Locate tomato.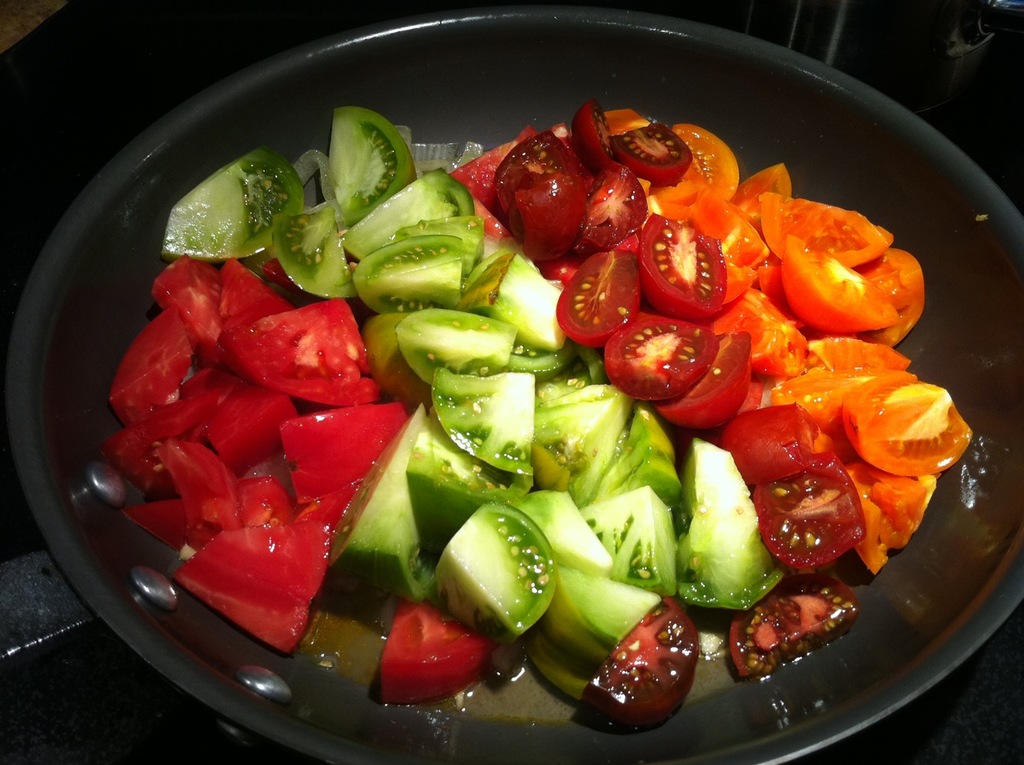
Bounding box: left=659, top=329, right=751, bottom=424.
